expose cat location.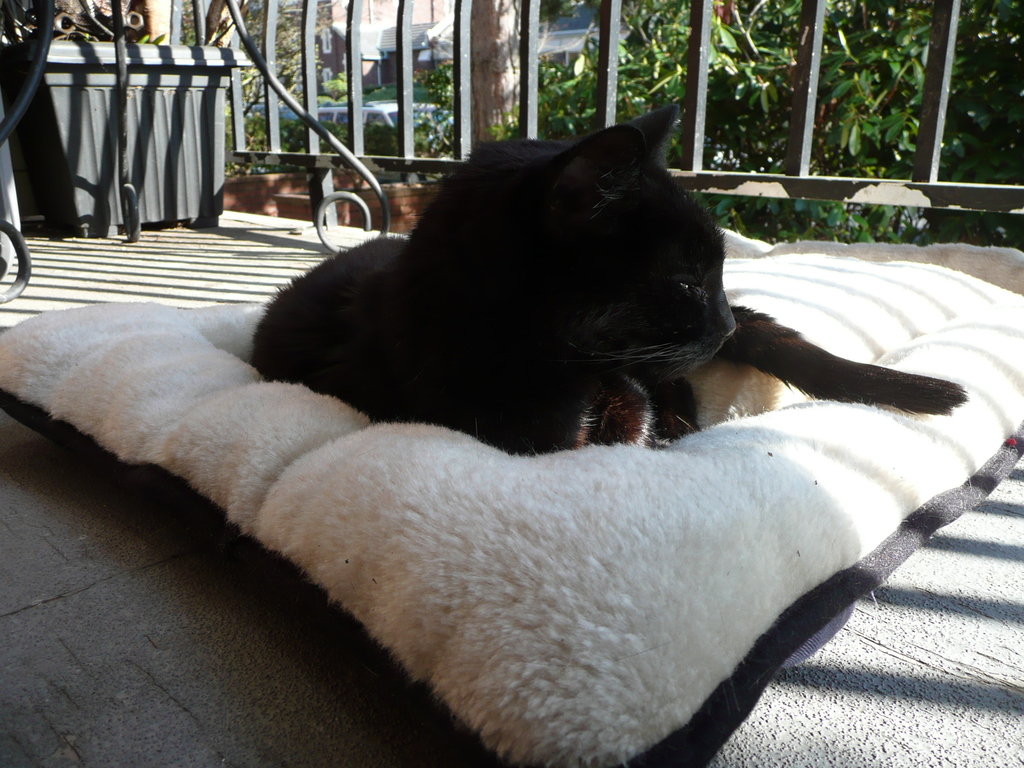
Exposed at [244,108,974,460].
